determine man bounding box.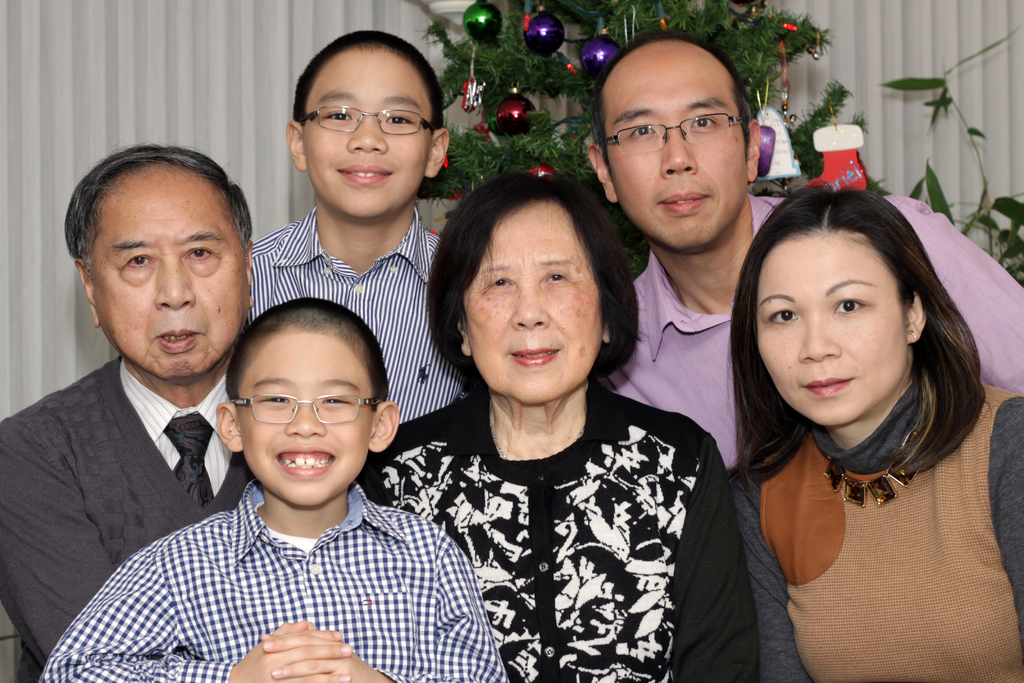
Determined: BBox(3, 160, 280, 676).
